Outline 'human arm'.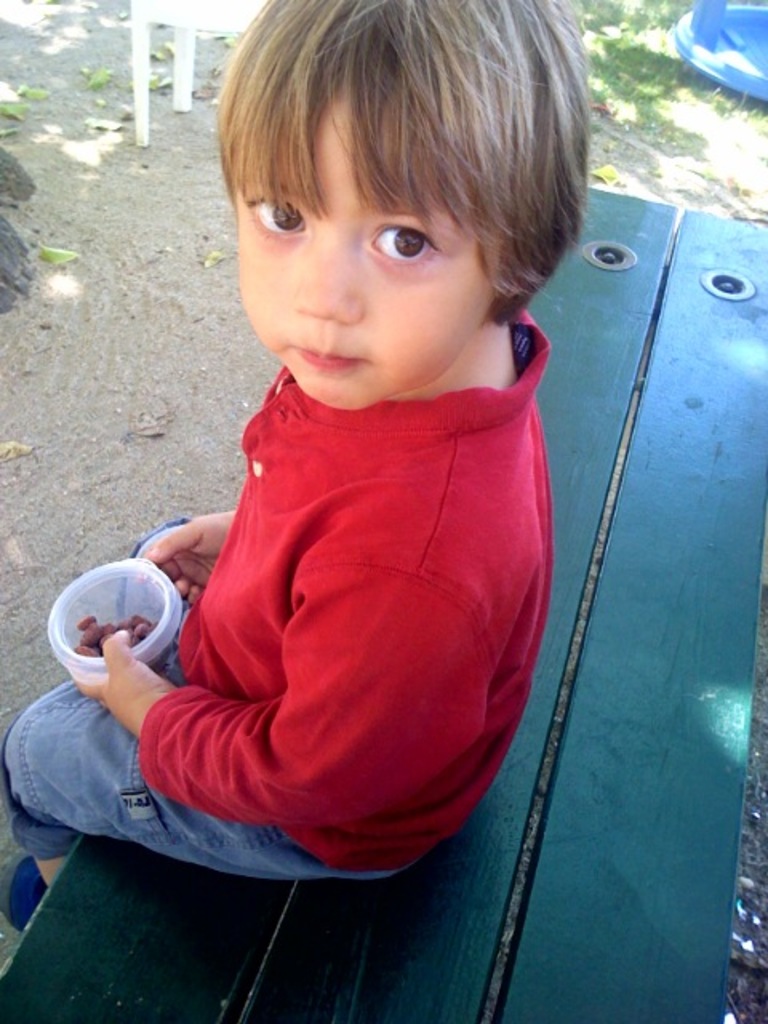
Outline: <region>99, 469, 474, 866</region>.
